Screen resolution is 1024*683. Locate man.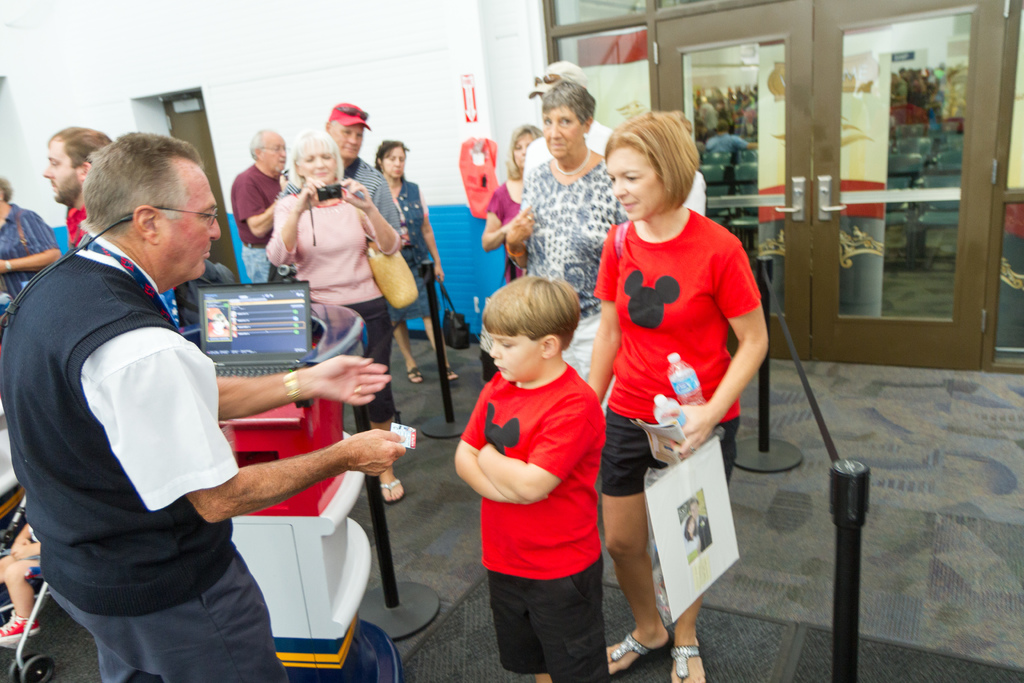
x1=232, y1=129, x2=286, y2=281.
